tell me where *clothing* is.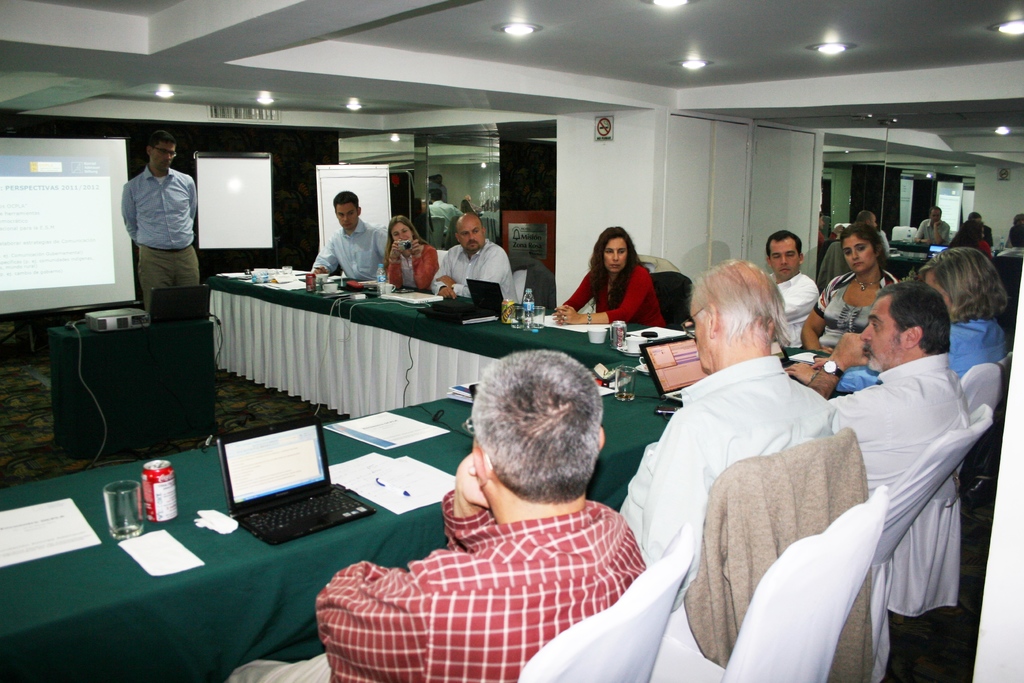
*clothing* is at 770/270/820/353.
